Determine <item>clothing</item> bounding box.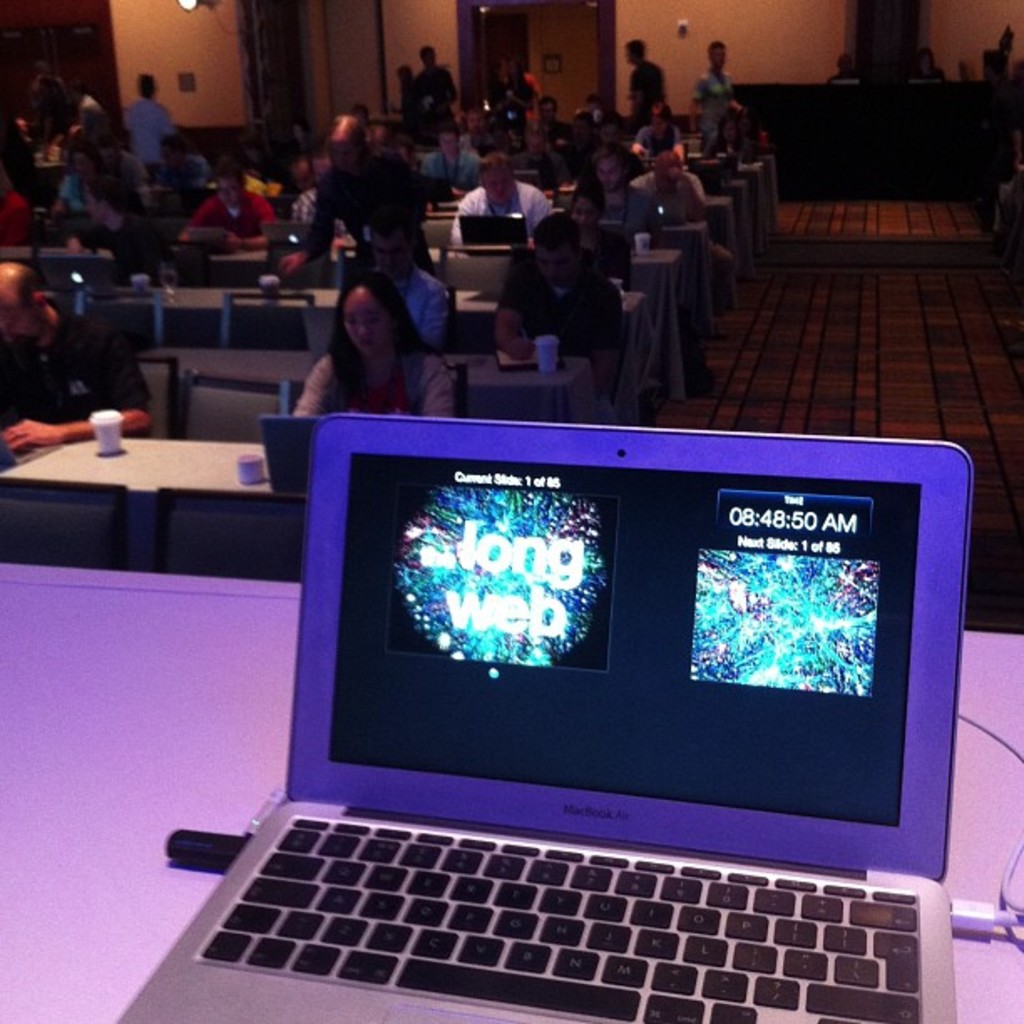
Determined: <bbox>127, 85, 182, 167</bbox>.
